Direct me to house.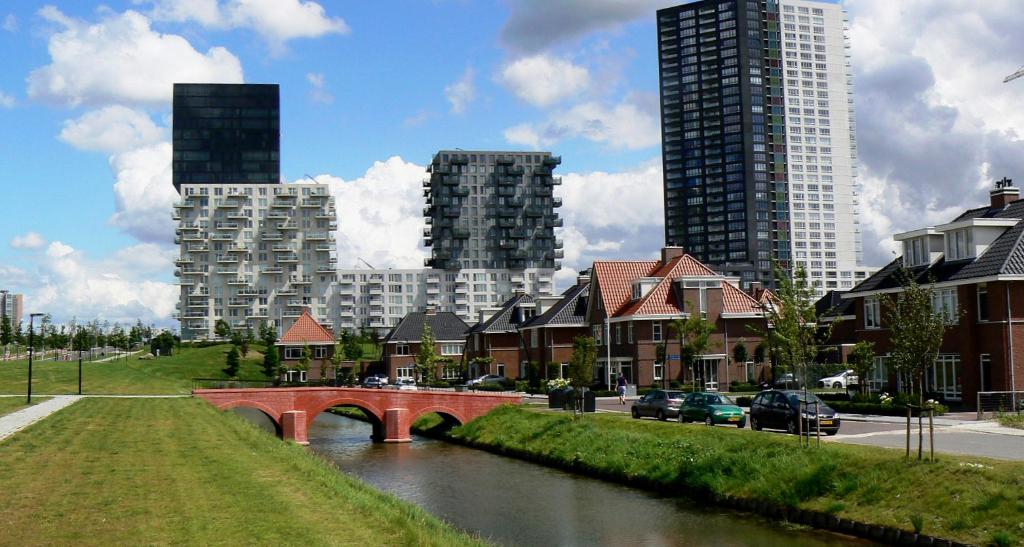
Direction: box=[272, 312, 338, 378].
